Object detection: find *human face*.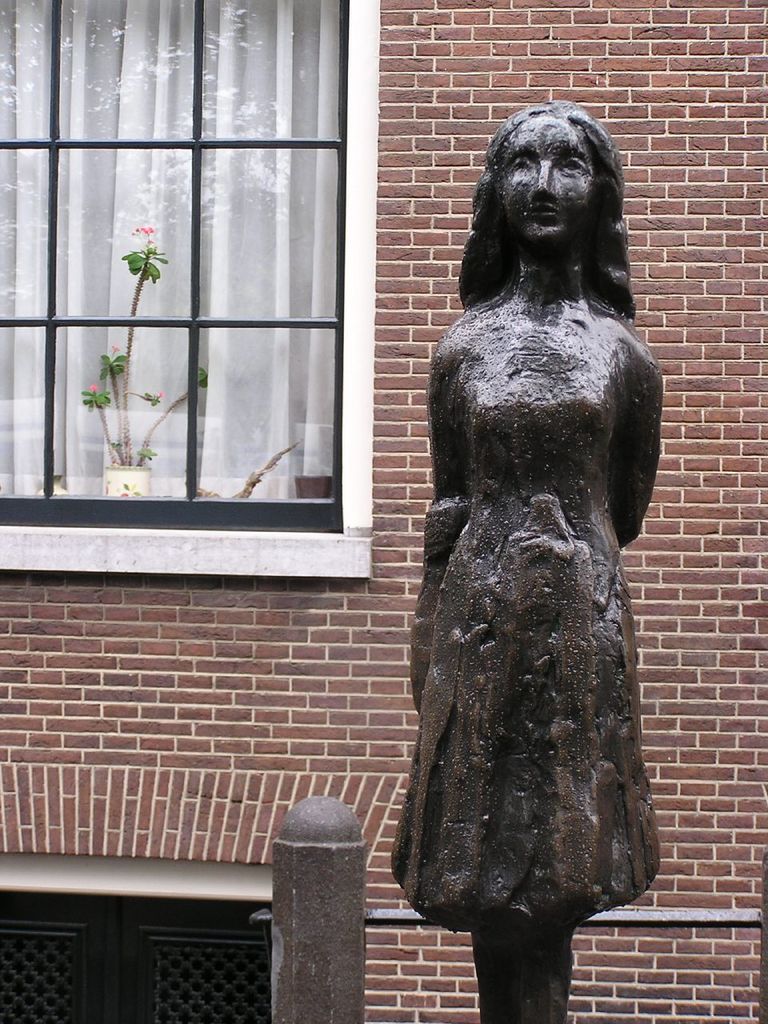
{"left": 499, "top": 112, "right": 596, "bottom": 244}.
